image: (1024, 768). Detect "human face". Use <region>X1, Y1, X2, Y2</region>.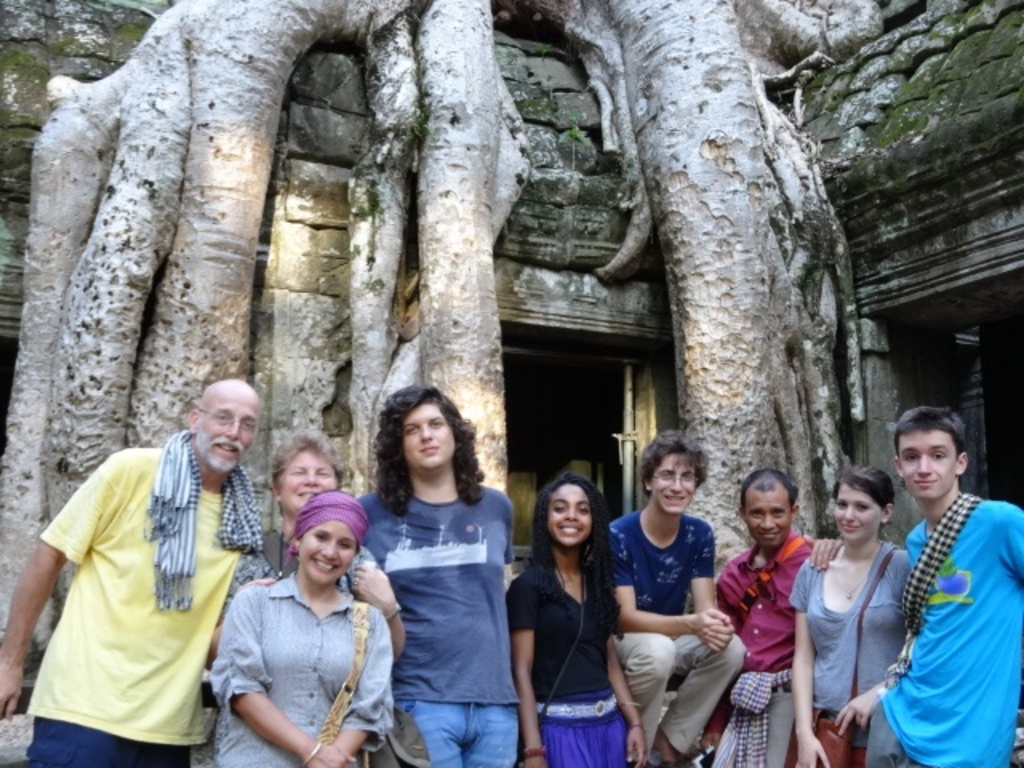
<region>830, 490, 882, 538</region>.
